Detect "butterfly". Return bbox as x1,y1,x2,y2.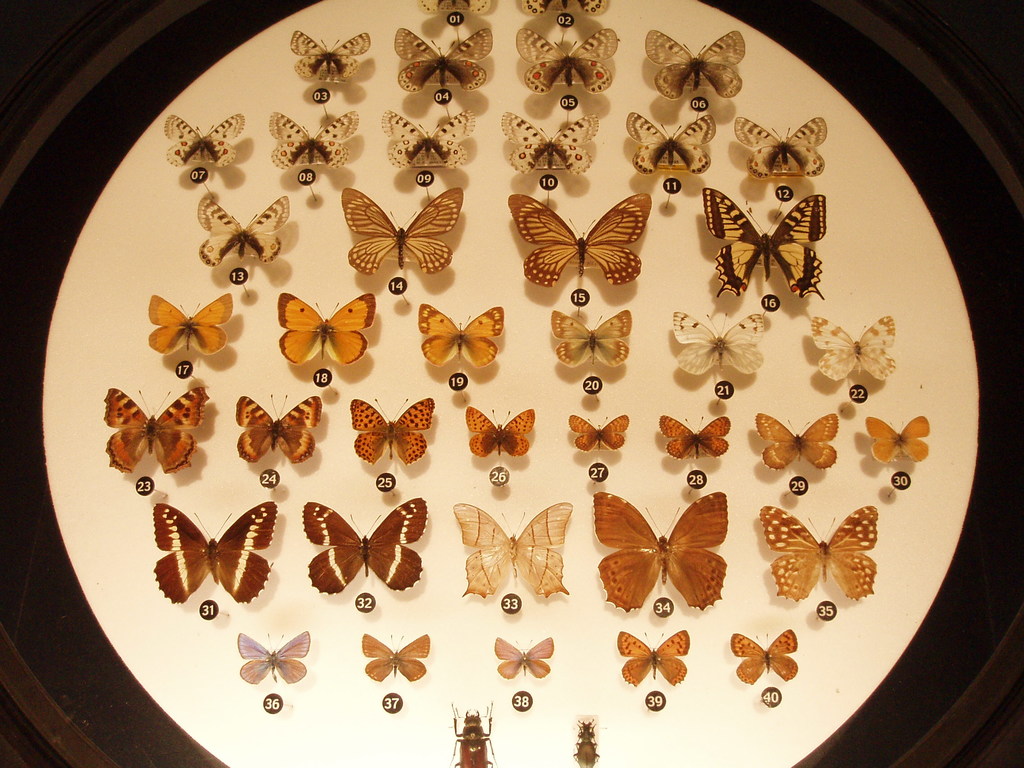
291,29,369,83.
